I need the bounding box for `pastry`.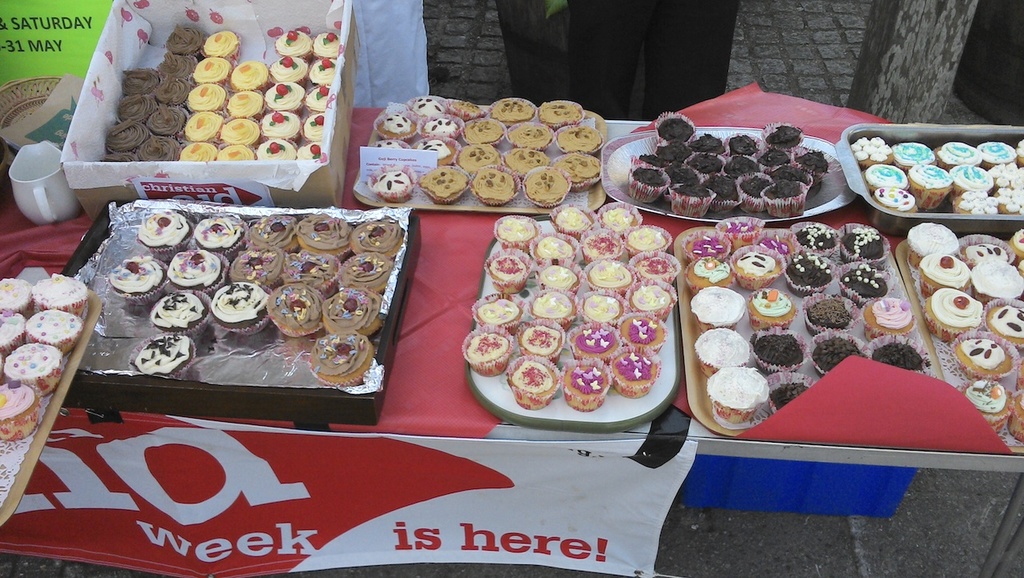
Here it is: [0,380,39,443].
